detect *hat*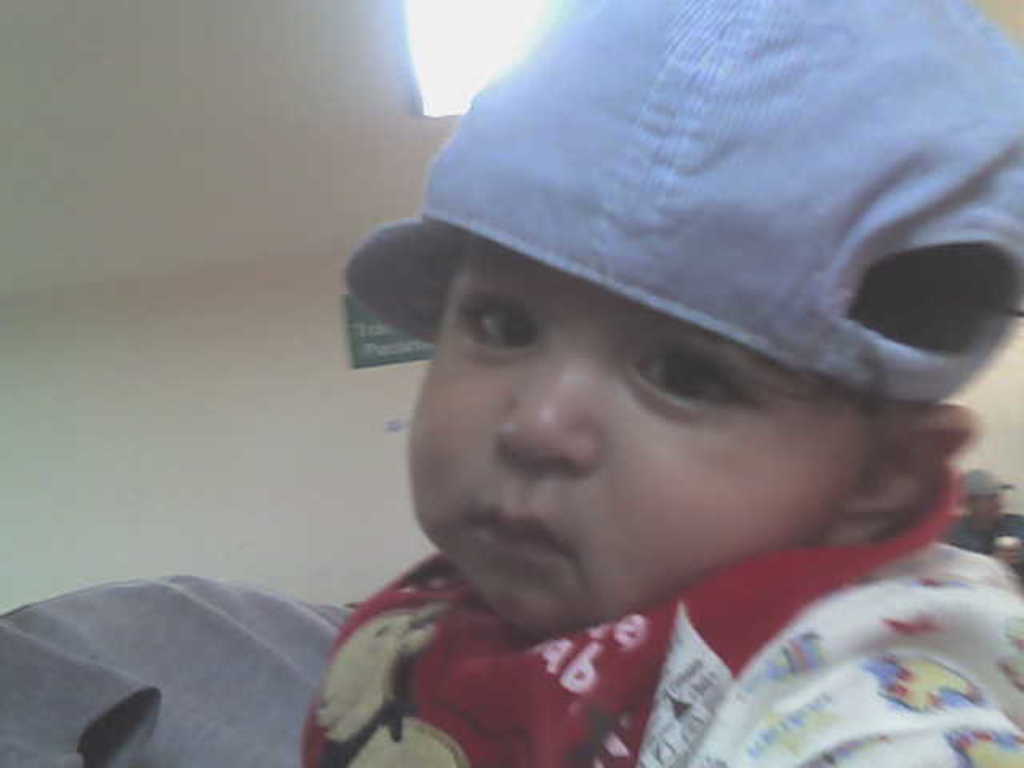
(341,0,1022,402)
